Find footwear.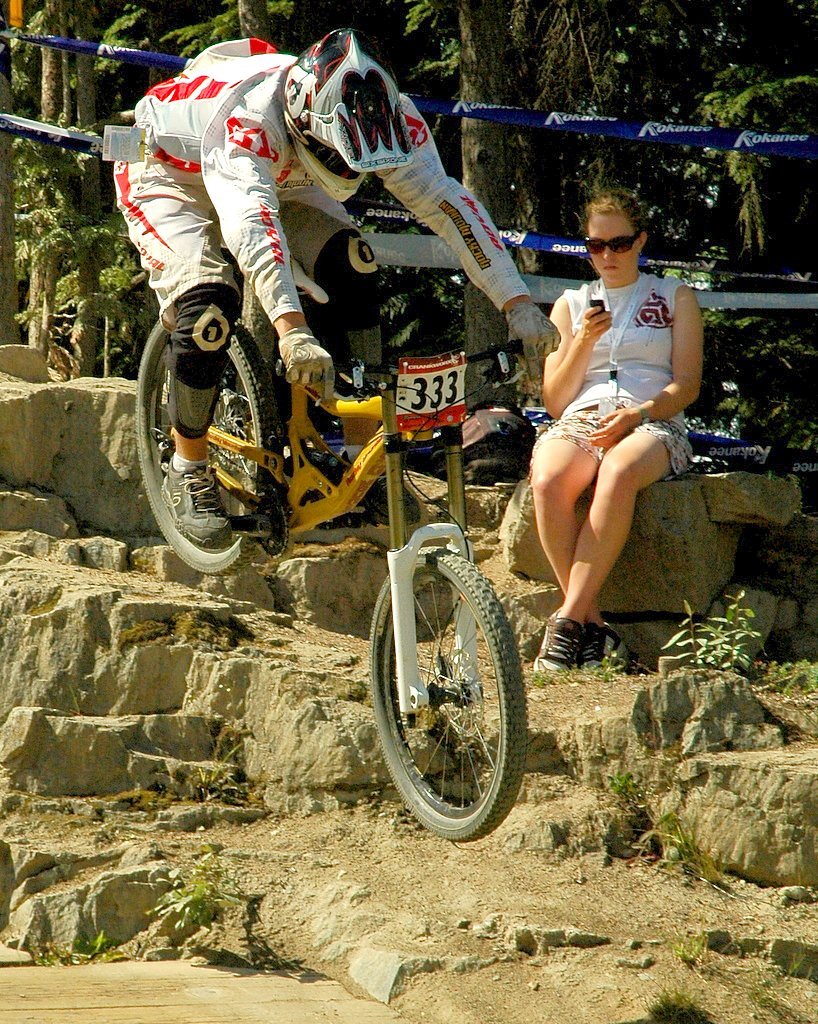
pyautogui.locateOnScreen(162, 453, 235, 554).
